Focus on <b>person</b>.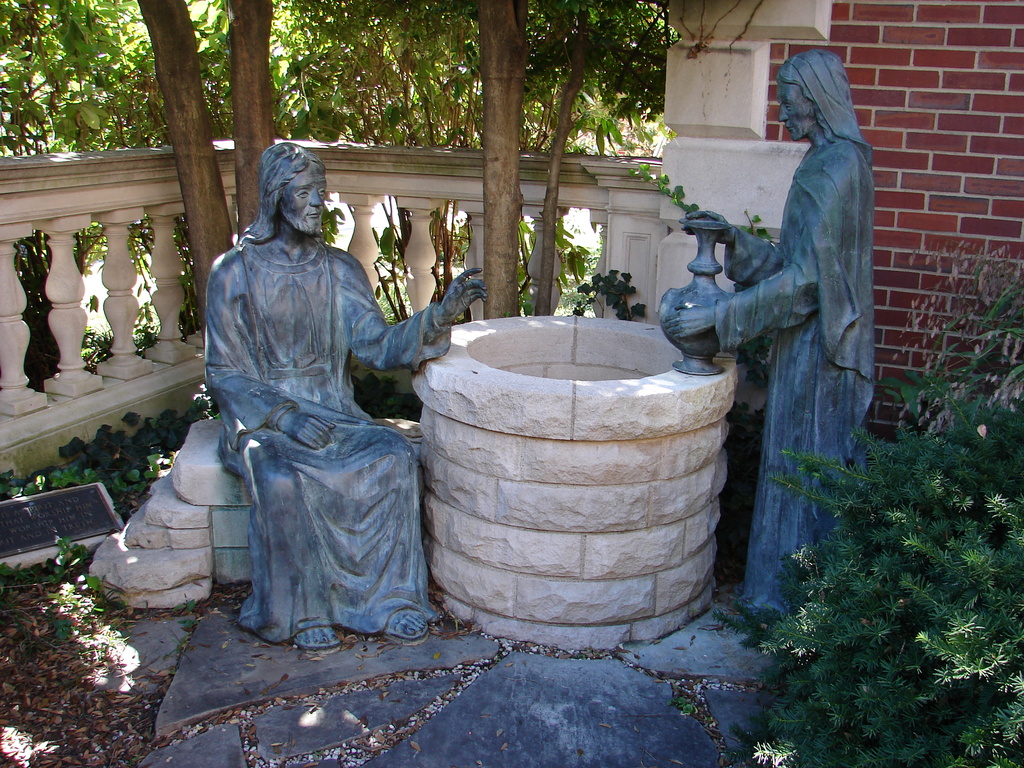
Focused at x1=705 y1=60 x2=897 y2=608.
